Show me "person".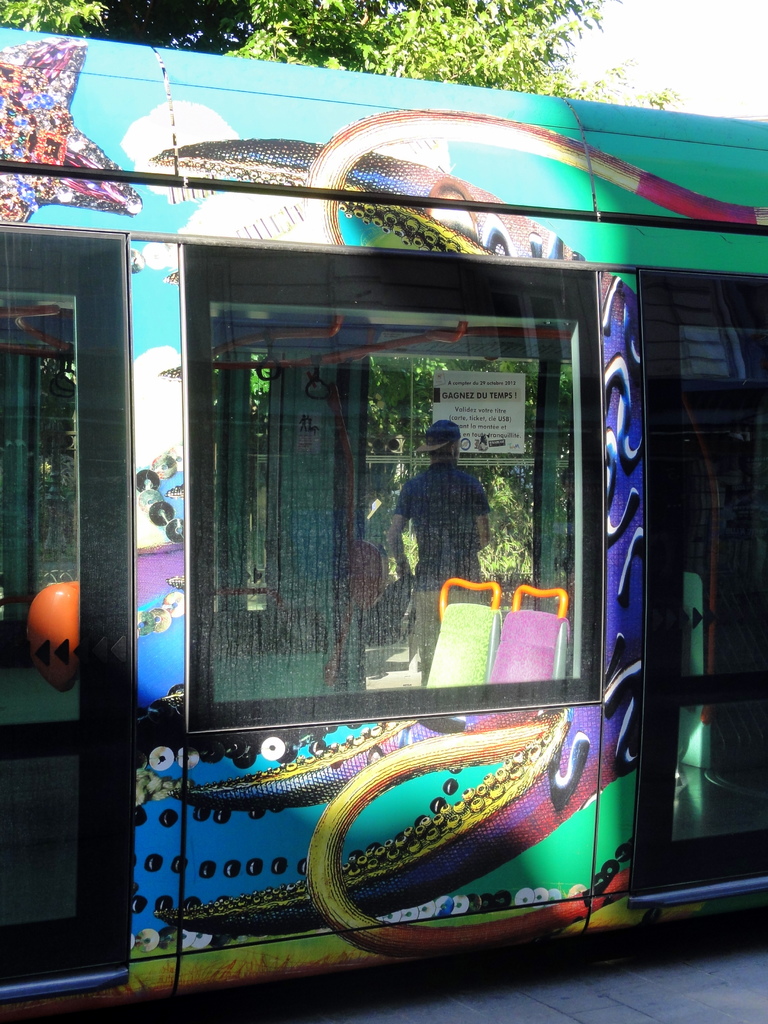
"person" is here: (left=383, top=415, right=490, bottom=686).
